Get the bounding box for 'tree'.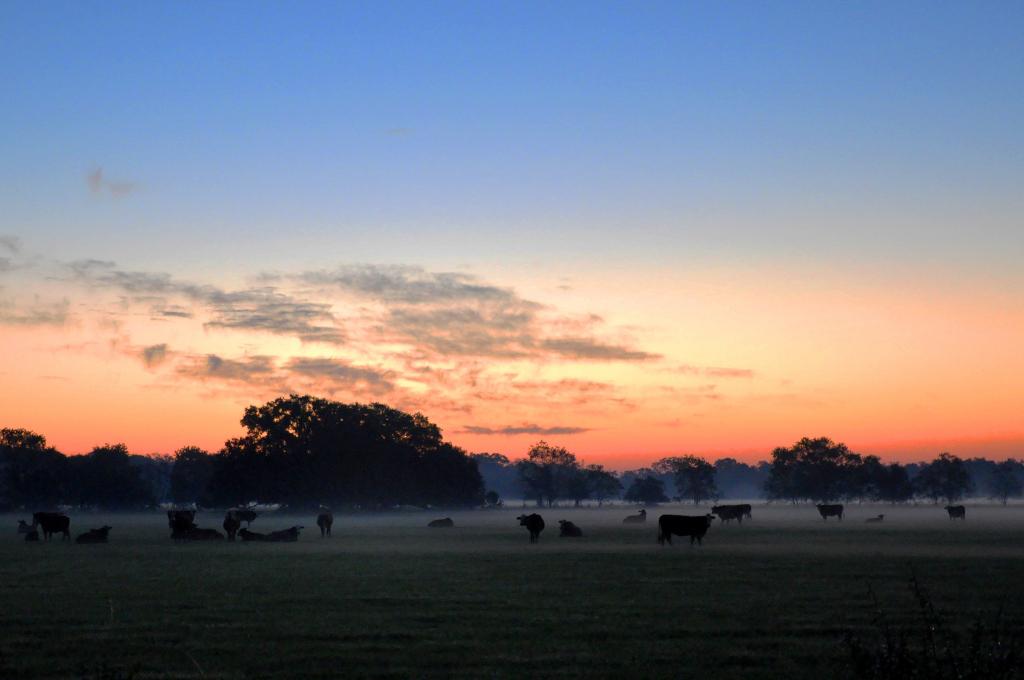
660/452/721/501.
